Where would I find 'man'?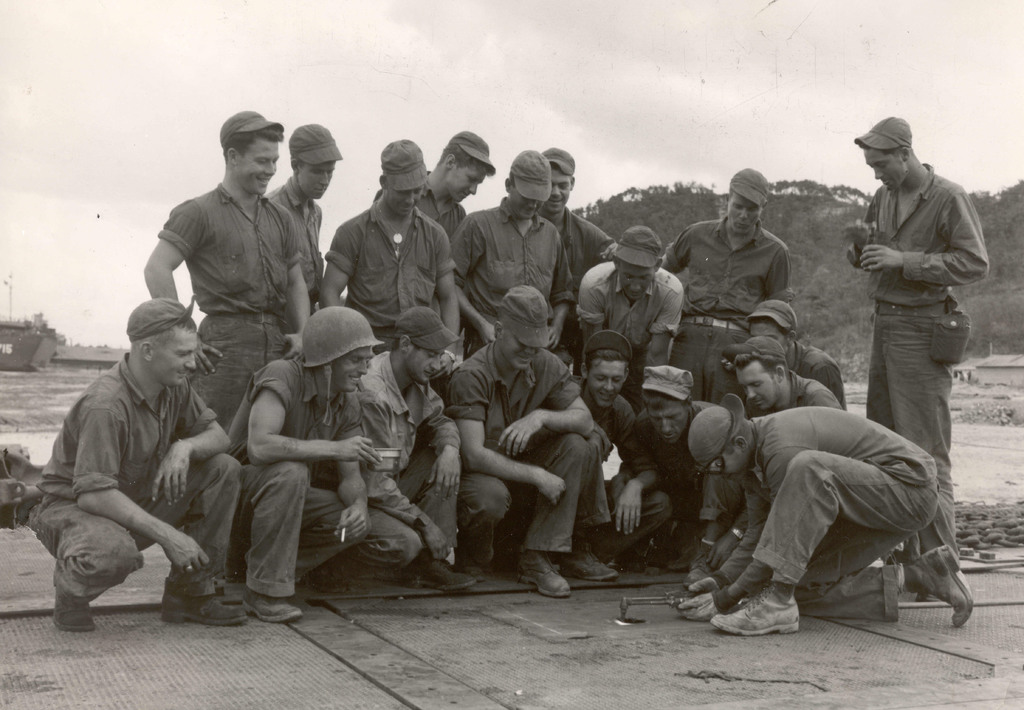
At bbox=(570, 234, 678, 487).
